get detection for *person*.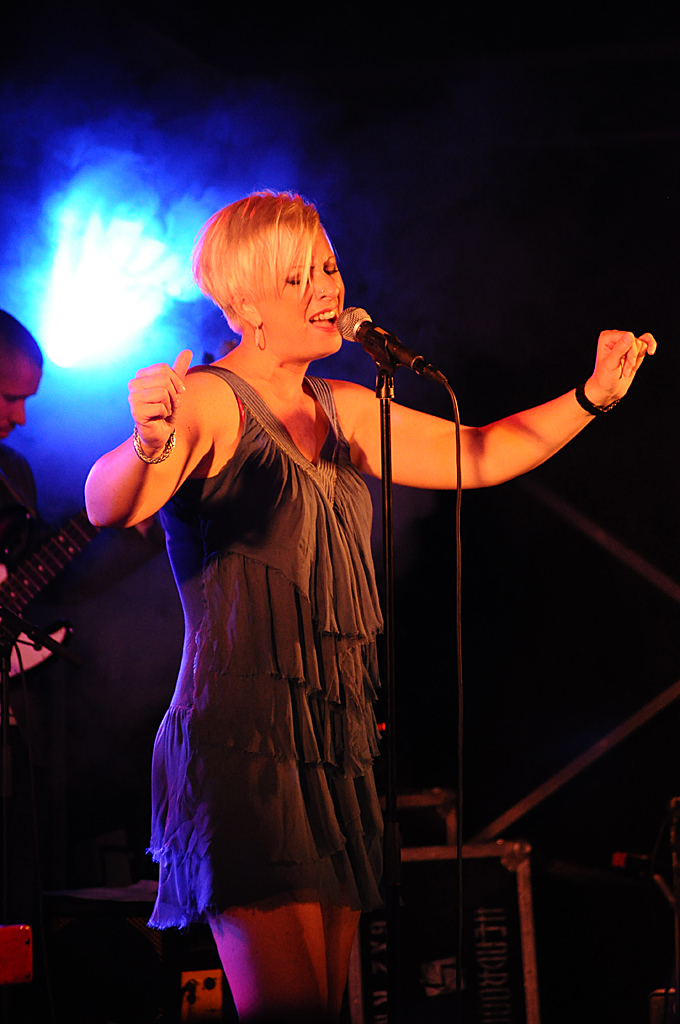
Detection: l=90, t=188, r=660, b=1023.
